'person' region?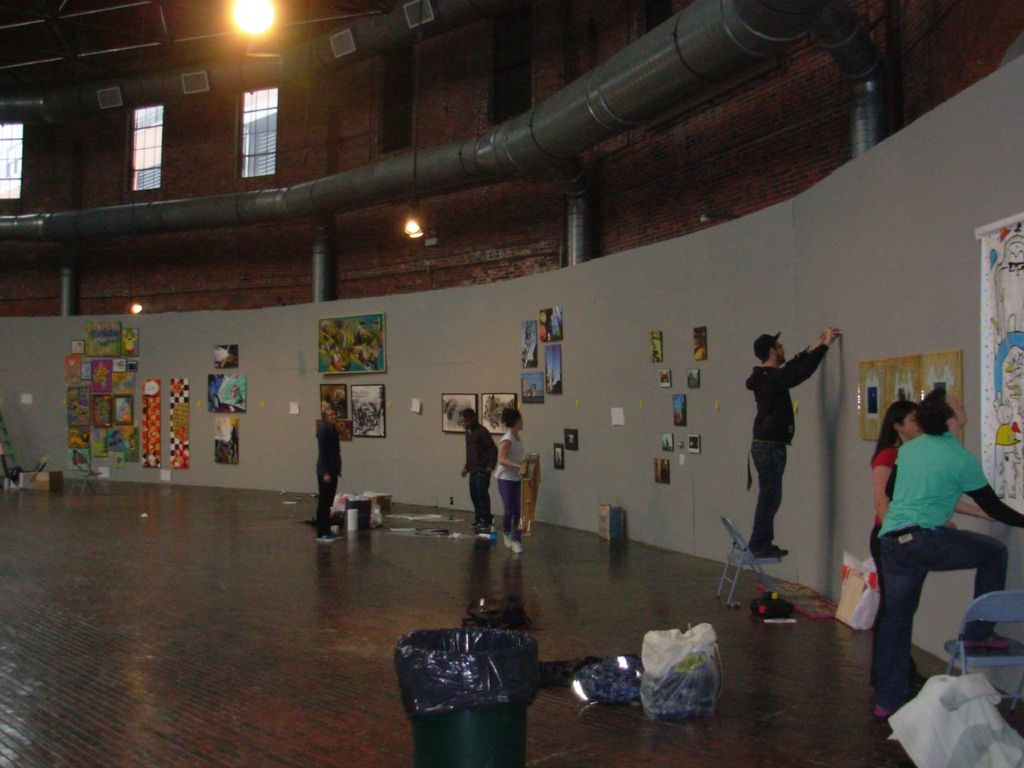
region(745, 330, 842, 558)
